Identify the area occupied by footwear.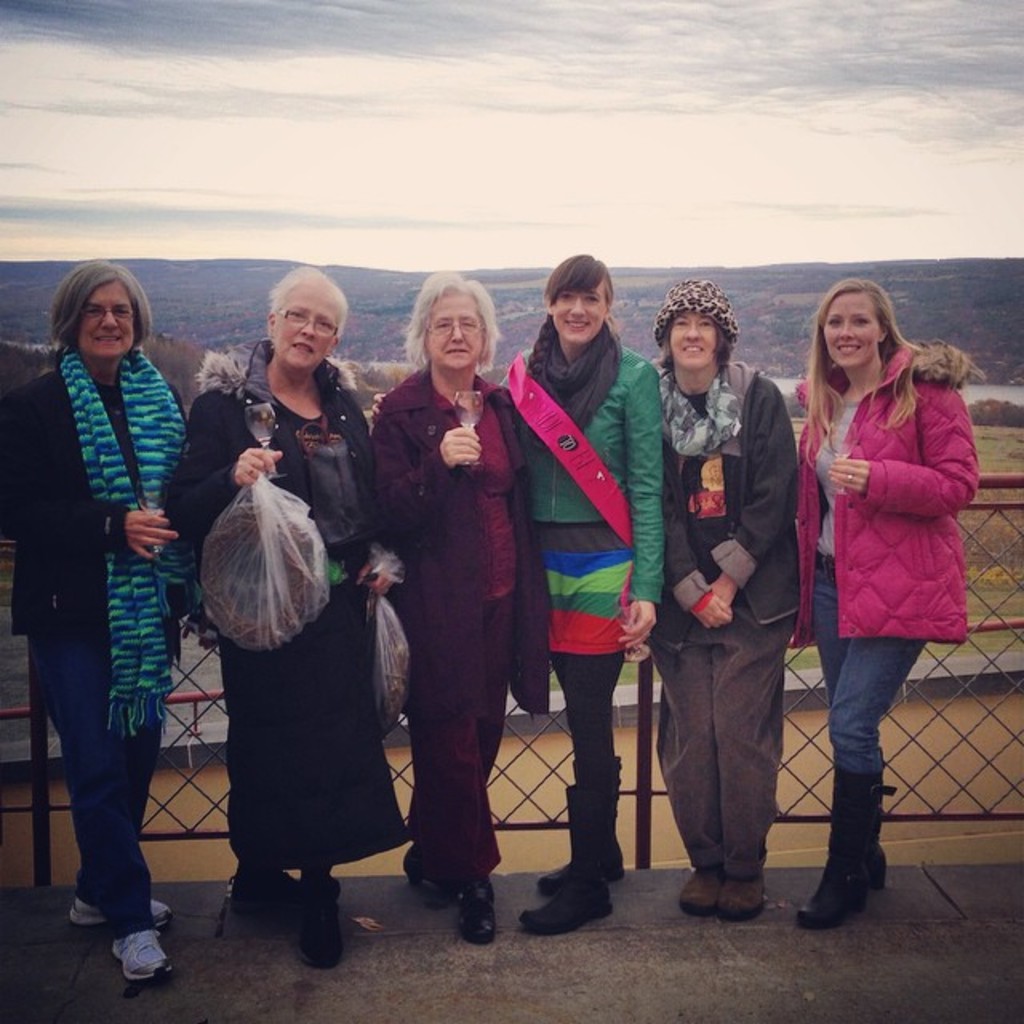
Area: x1=522 y1=787 x2=616 y2=934.
